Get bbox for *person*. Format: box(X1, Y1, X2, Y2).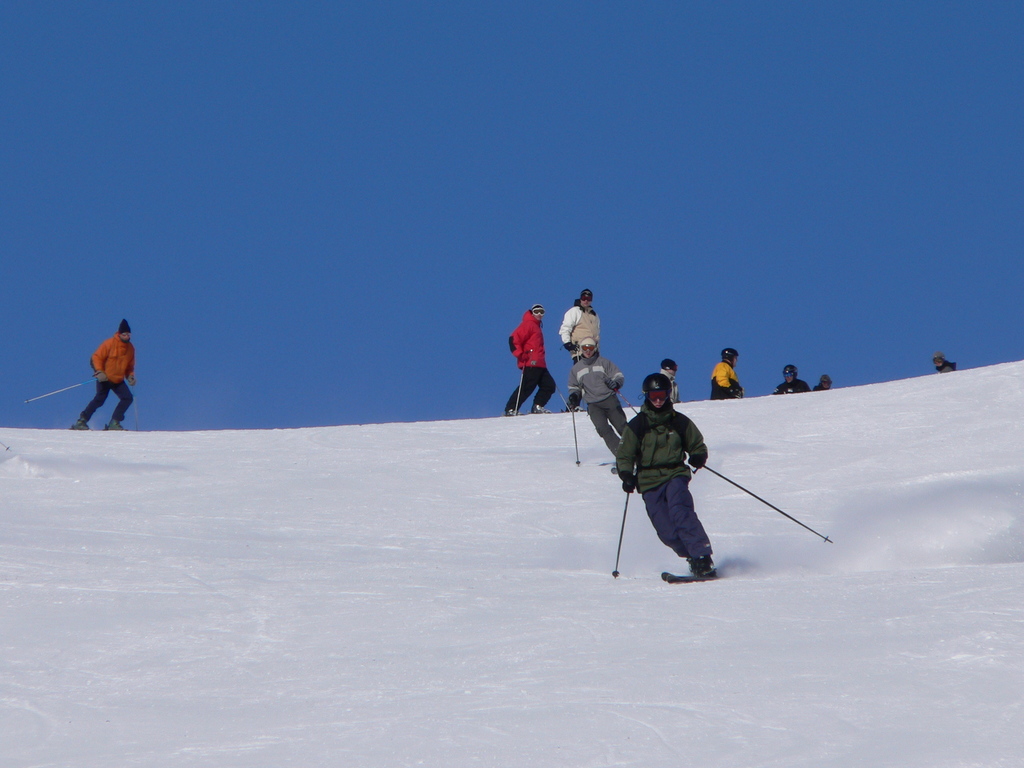
box(709, 348, 751, 400).
